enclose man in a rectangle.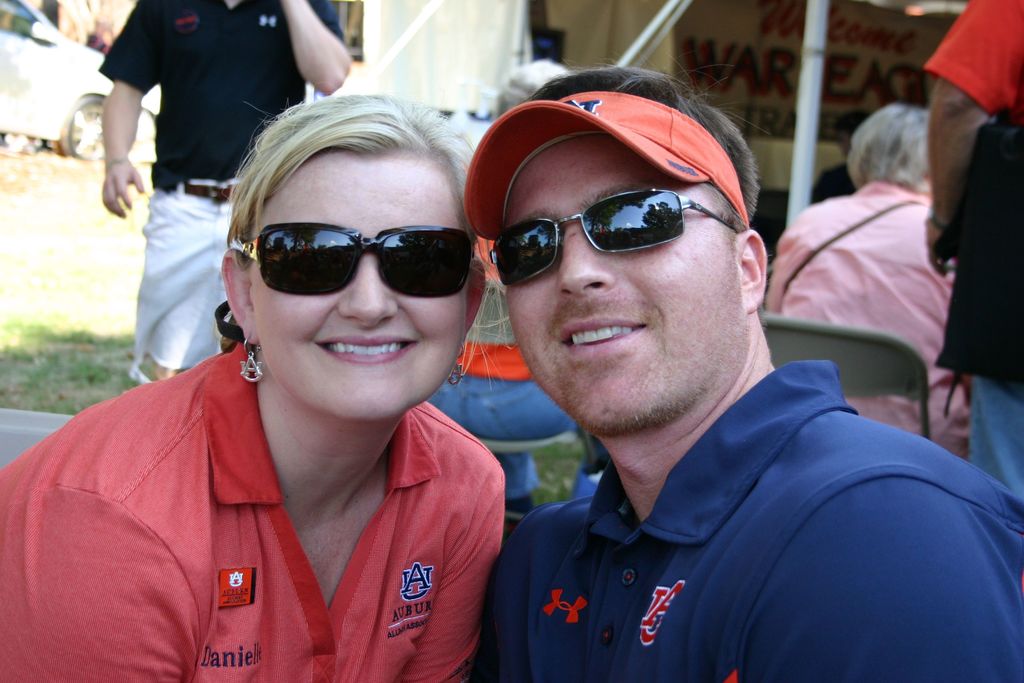
(left=97, top=0, right=350, bottom=383).
